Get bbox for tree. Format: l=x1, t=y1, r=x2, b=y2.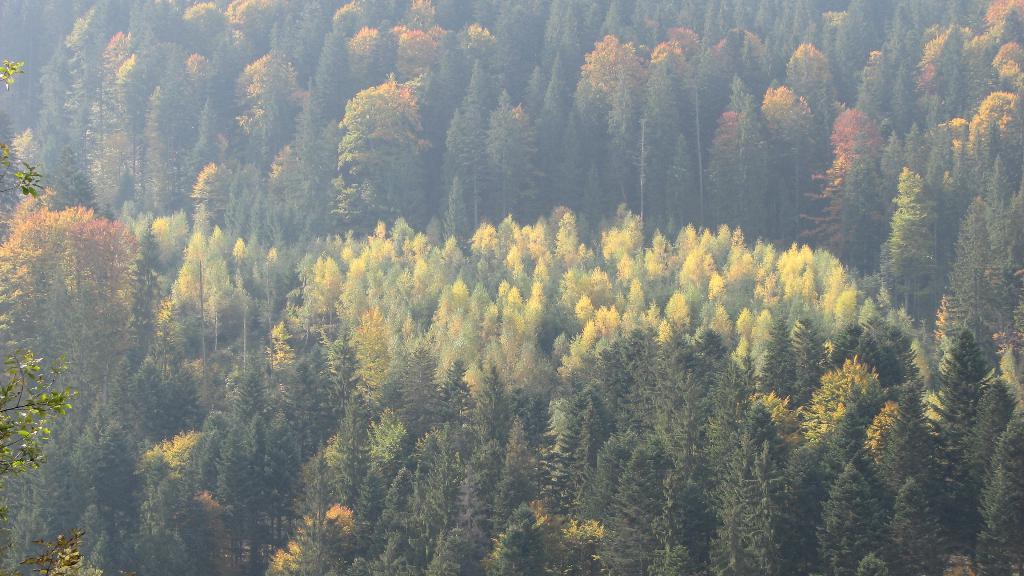
l=855, t=125, r=965, b=327.
